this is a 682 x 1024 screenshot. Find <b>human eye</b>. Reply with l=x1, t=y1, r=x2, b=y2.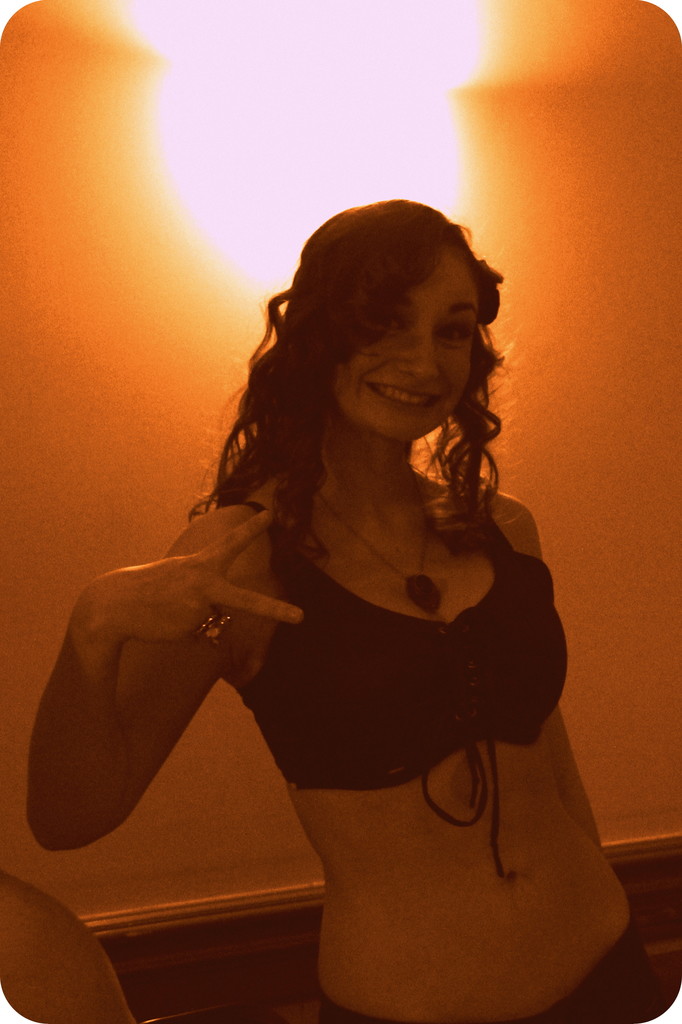
l=437, t=324, r=477, b=342.
